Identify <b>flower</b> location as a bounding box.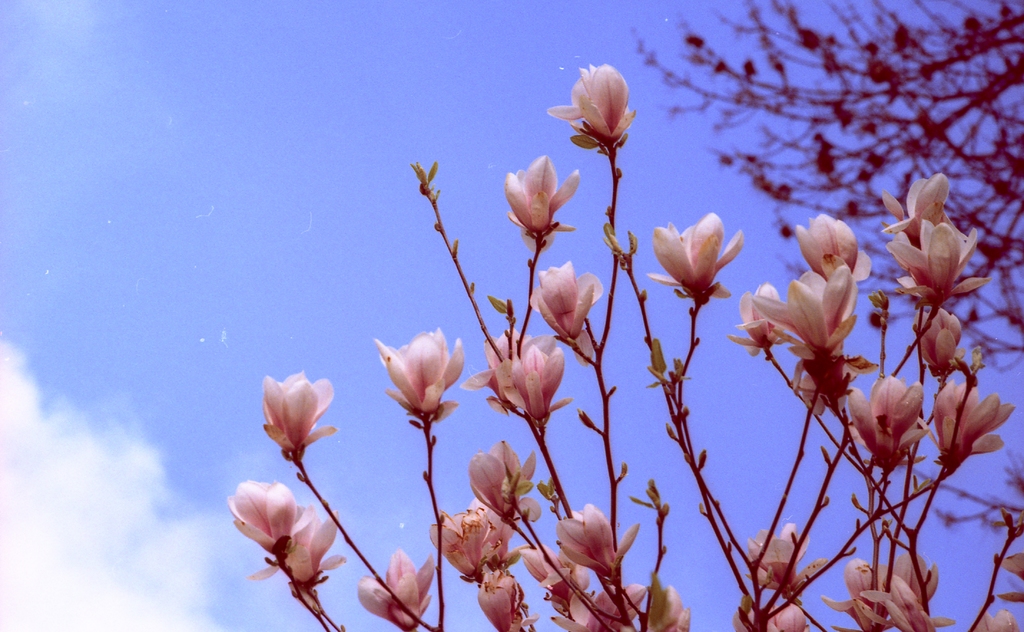
{"left": 840, "top": 369, "right": 929, "bottom": 469}.
